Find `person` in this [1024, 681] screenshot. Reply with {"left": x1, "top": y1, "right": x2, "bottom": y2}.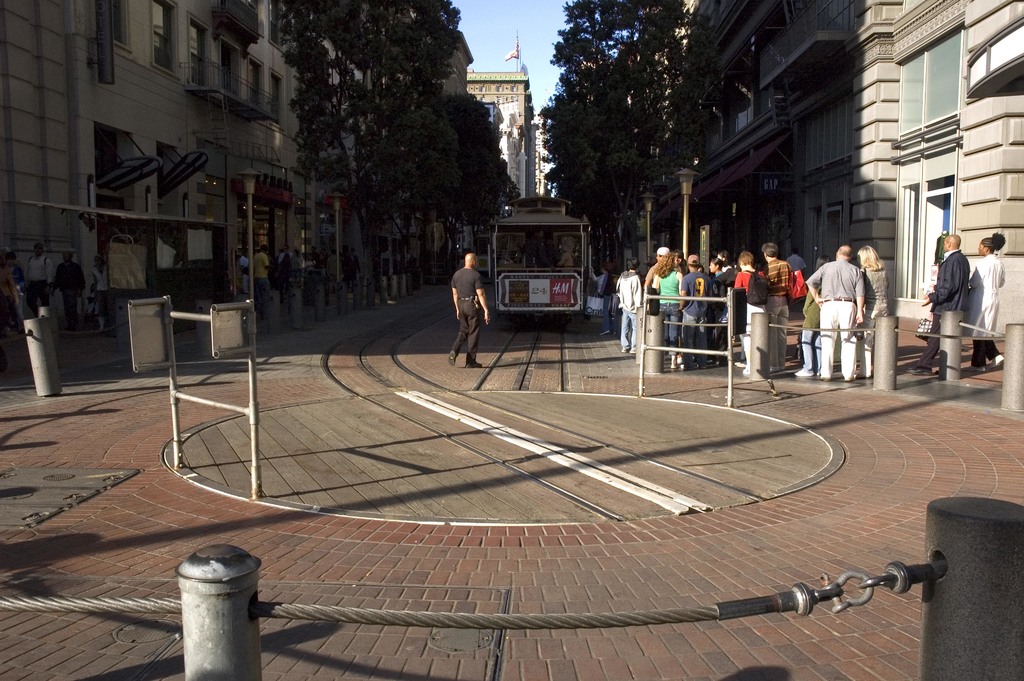
{"left": 445, "top": 243, "right": 490, "bottom": 373}.
